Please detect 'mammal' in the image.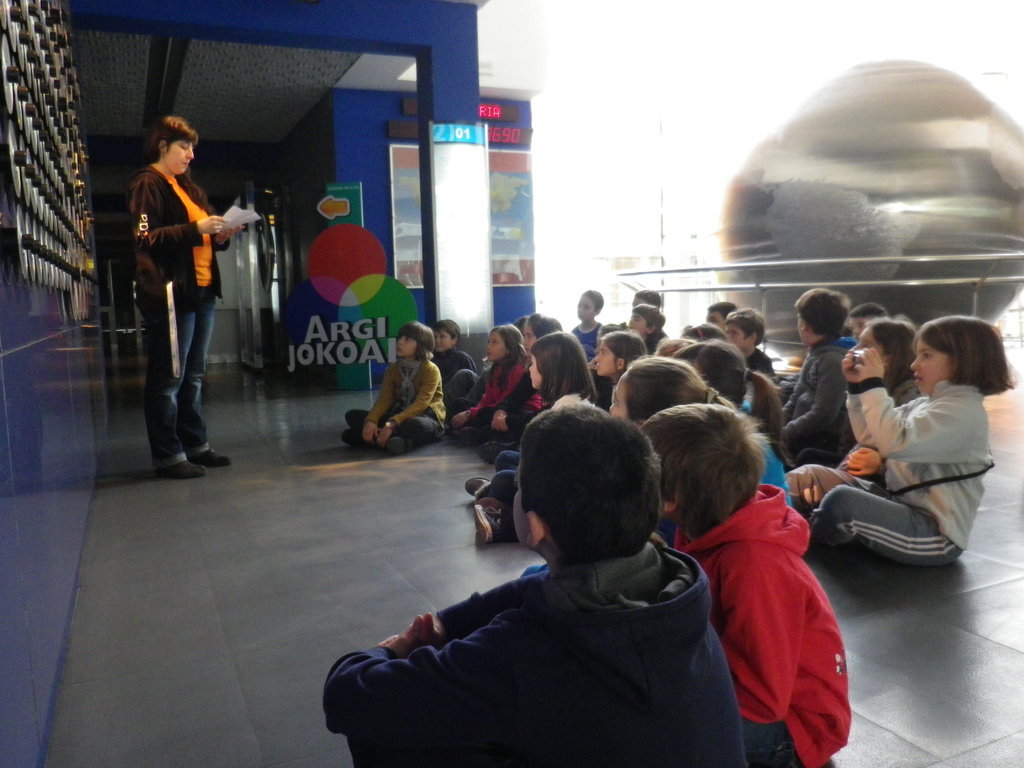
Rect(633, 287, 660, 308).
